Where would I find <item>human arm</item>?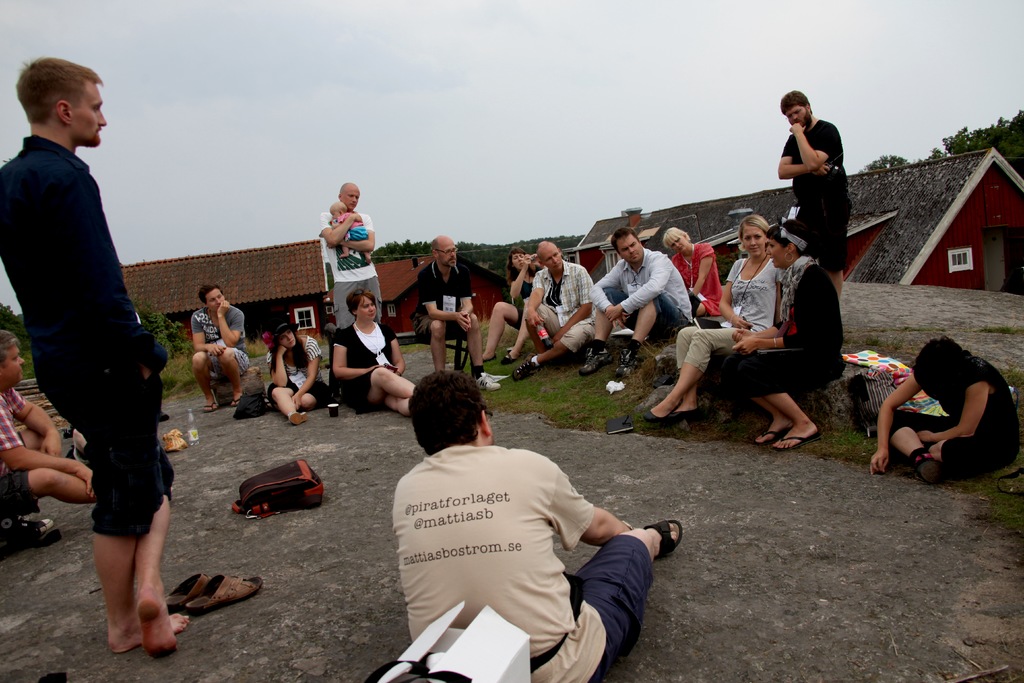
At pyautogui.locateOnScreen(790, 121, 826, 169).
